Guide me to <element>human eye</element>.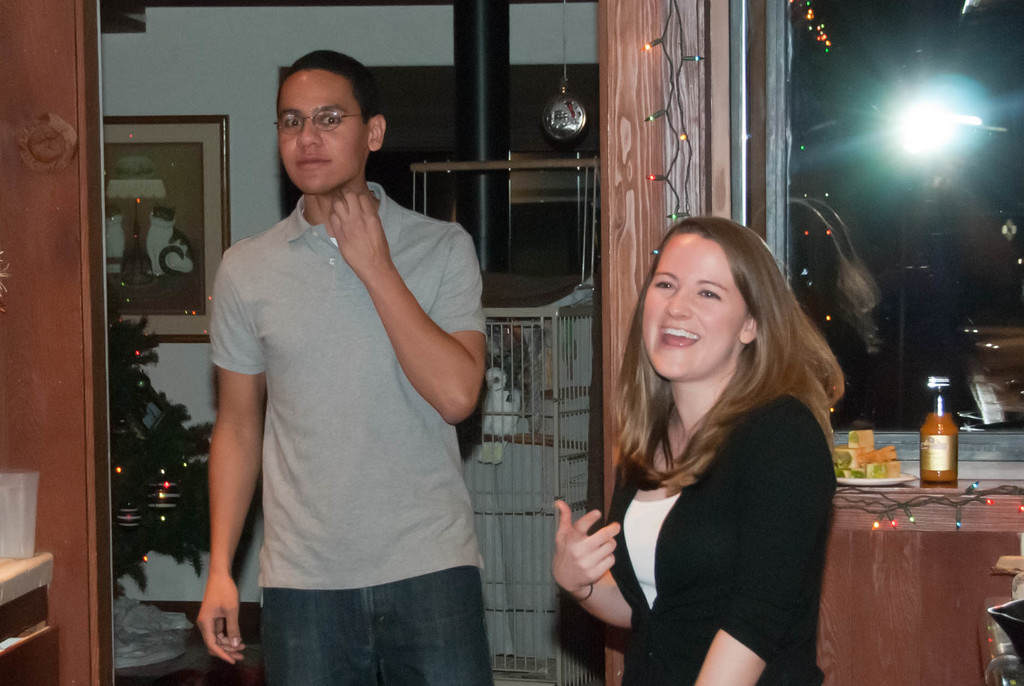
Guidance: box(320, 111, 345, 127).
